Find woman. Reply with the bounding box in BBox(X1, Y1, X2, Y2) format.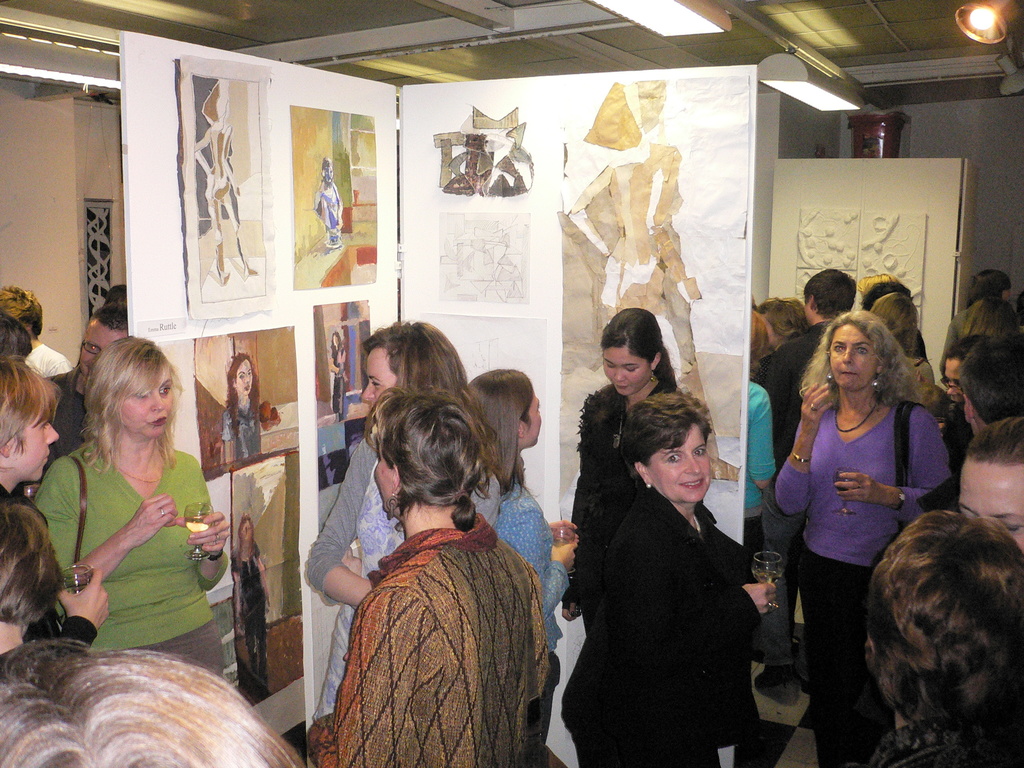
BBox(957, 415, 1023, 555).
